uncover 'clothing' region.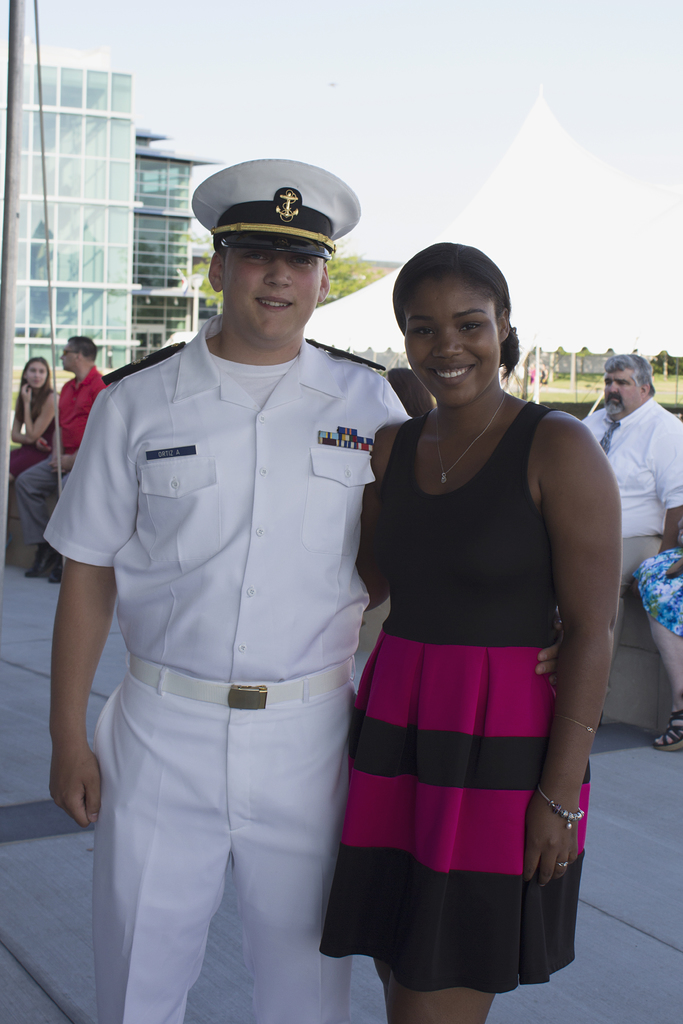
Uncovered: bbox=[44, 309, 411, 1023].
